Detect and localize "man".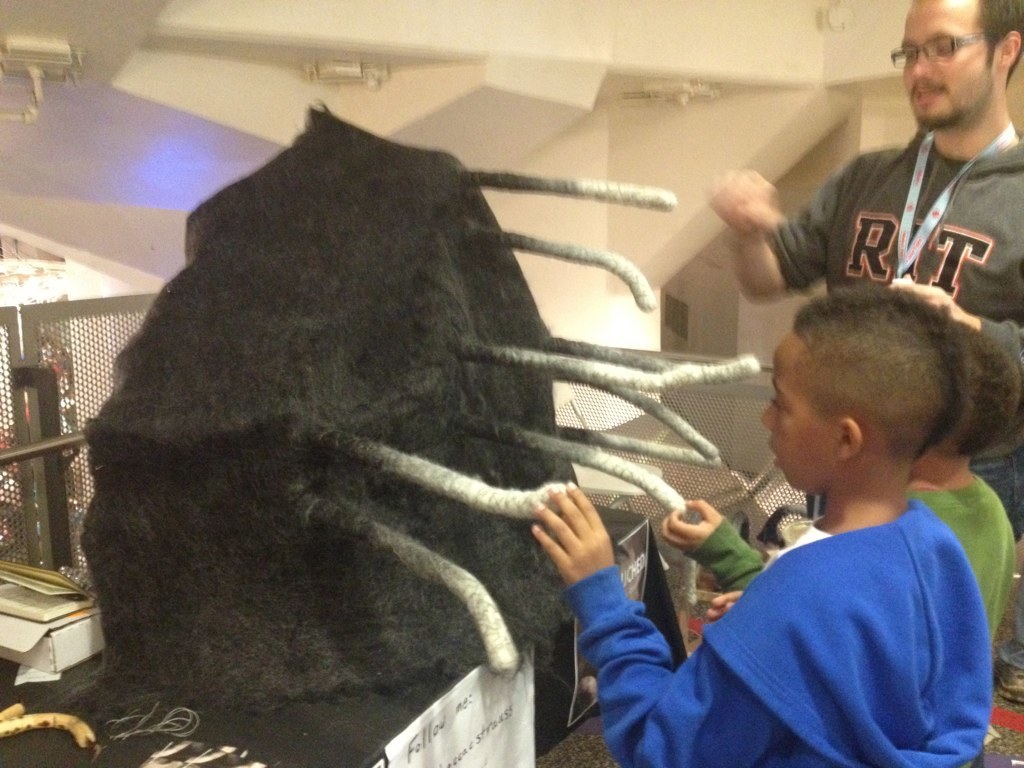
Localized at (left=764, top=8, right=1023, bottom=459).
